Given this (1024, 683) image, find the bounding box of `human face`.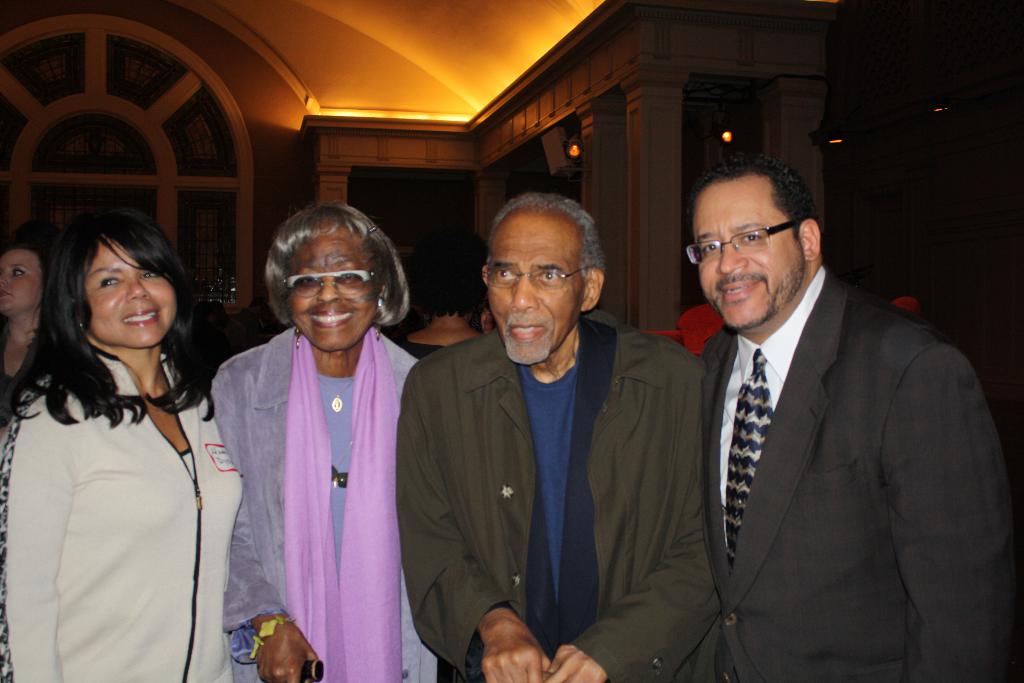
290 222 379 347.
